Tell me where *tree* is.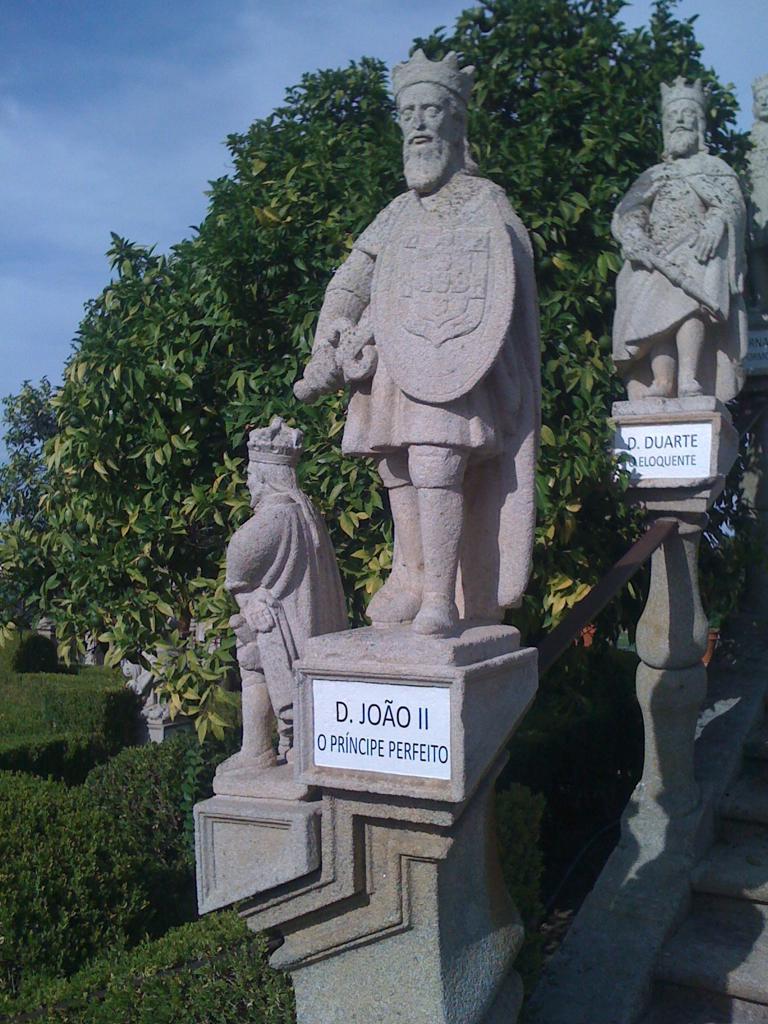
*tree* is at box(0, 0, 750, 754).
